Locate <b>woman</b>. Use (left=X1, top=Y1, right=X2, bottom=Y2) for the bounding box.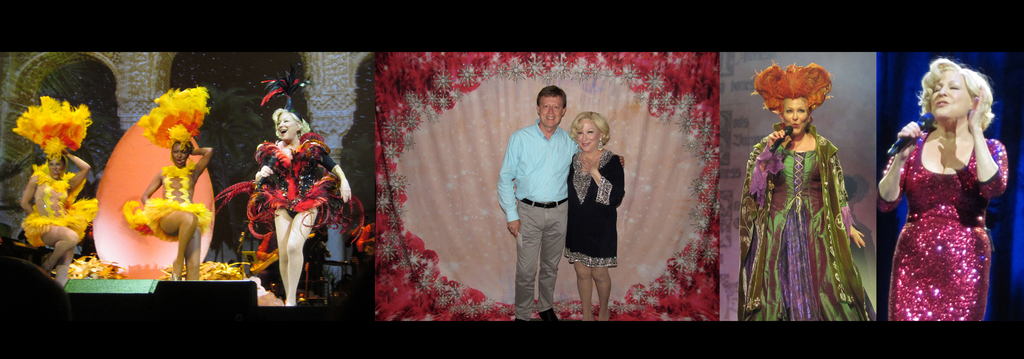
(left=11, top=93, right=99, bottom=282).
